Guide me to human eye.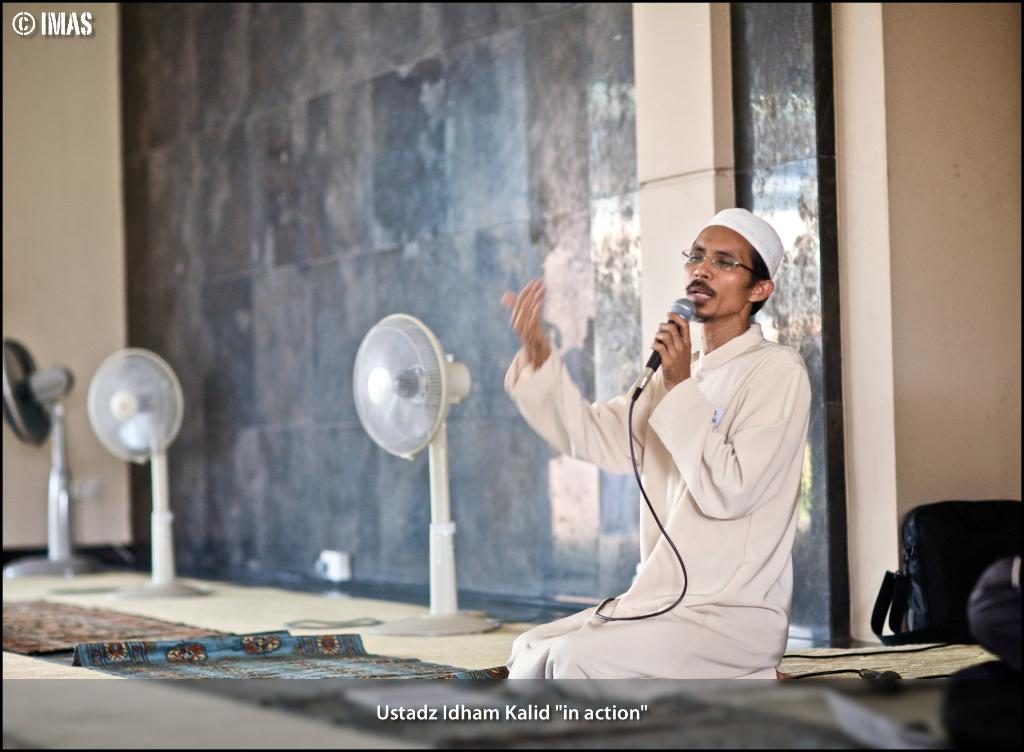
Guidance: <box>716,253,737,270</box>.
